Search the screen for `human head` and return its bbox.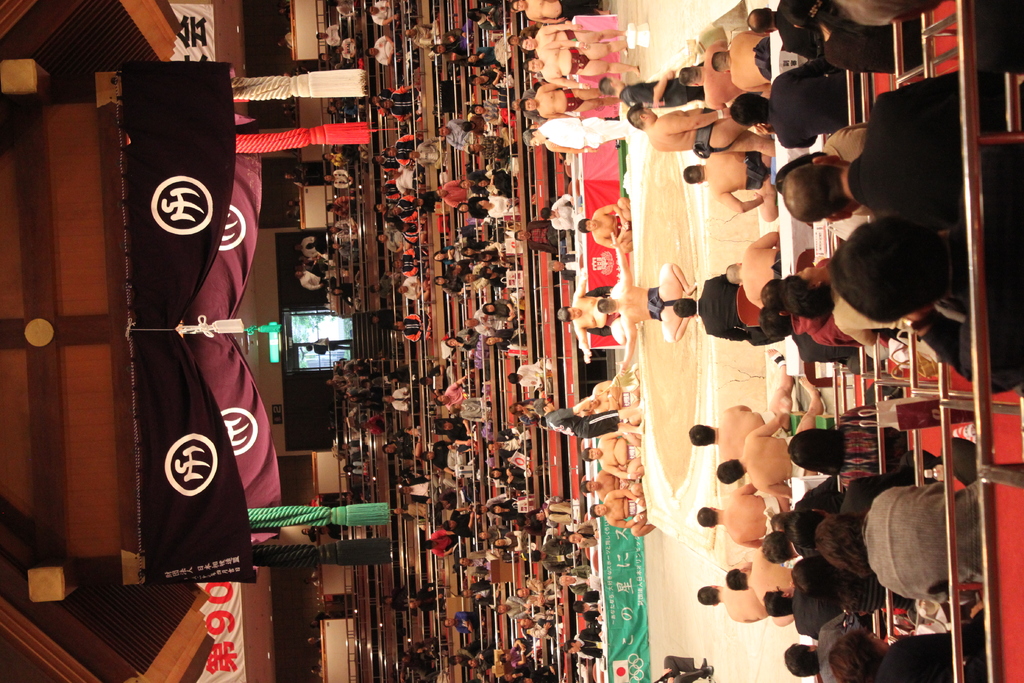
Found: rect(782, 641, 817, 678).
